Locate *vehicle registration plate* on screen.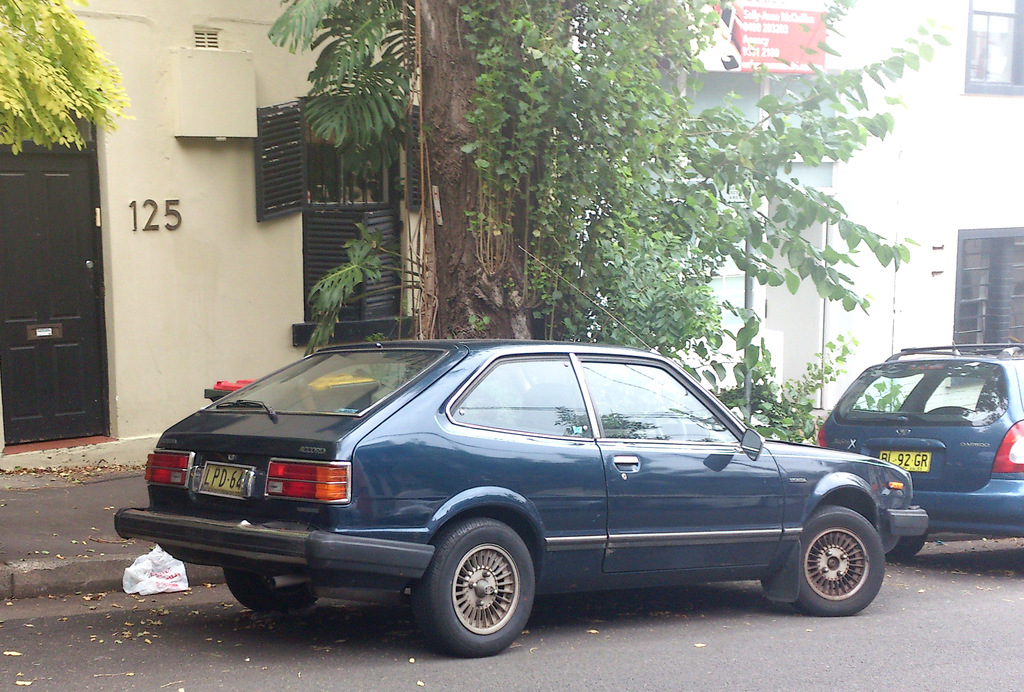
On screen at 876:446:934:474.
